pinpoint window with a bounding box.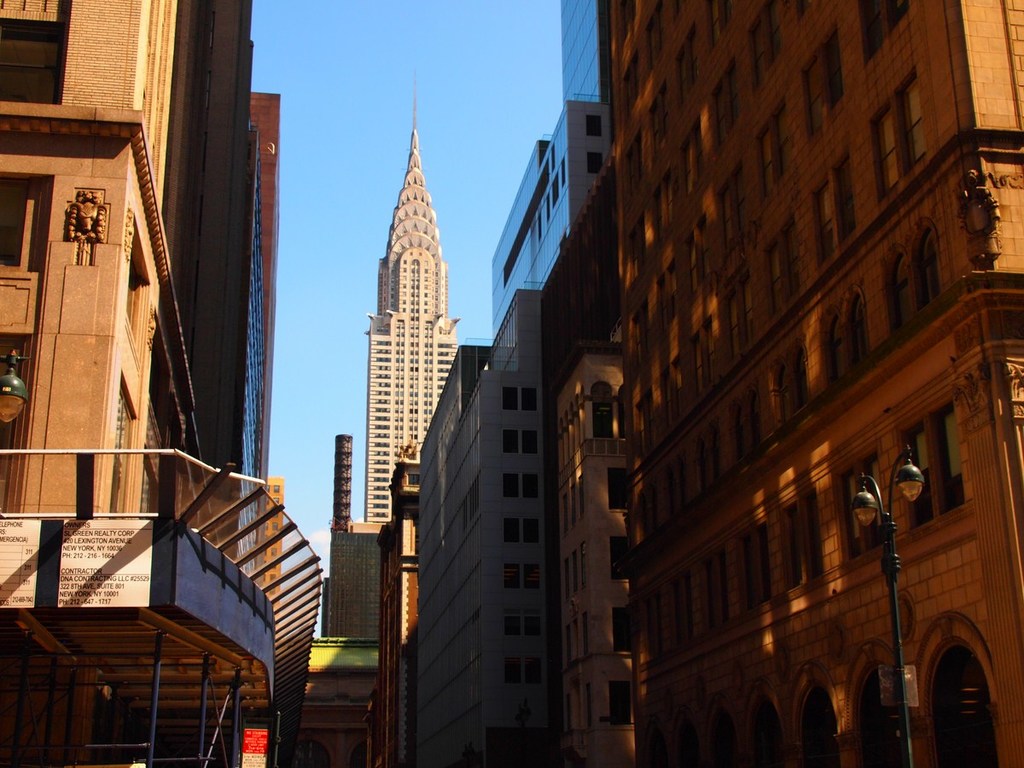
detection(802, 31, 847, 134).
